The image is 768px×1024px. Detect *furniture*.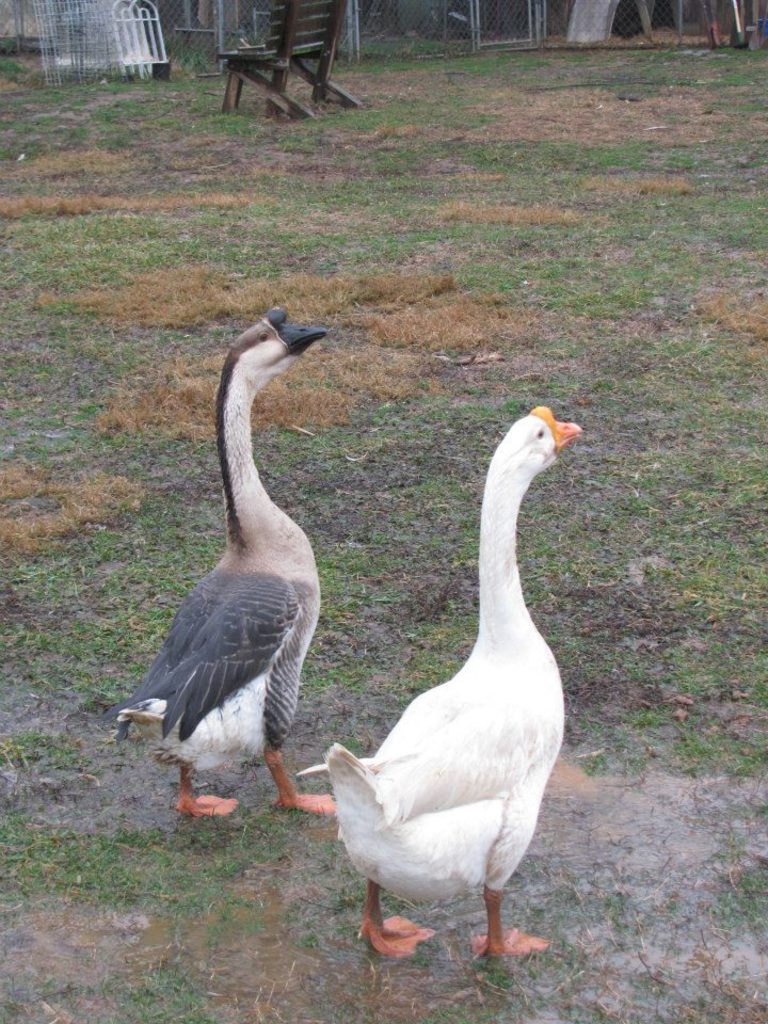
Detection: l=217, t=0, r=363, b=121.
